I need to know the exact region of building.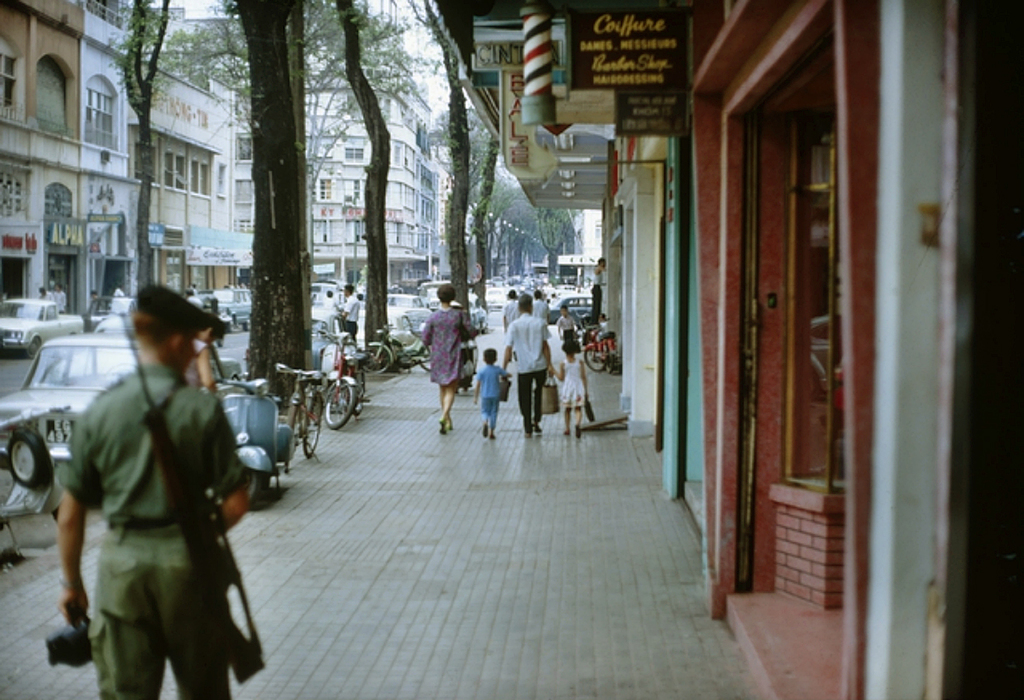
Region: [414,0,1023,699].
